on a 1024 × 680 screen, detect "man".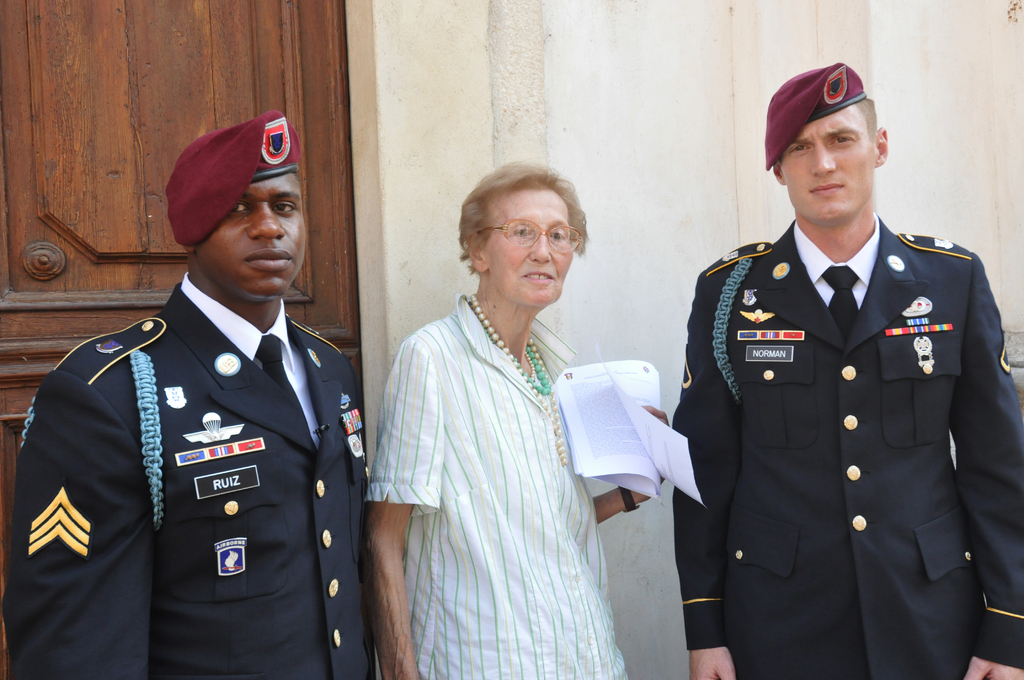
pyautogui.locateOnScreen(674, 58, 1023, 679).
